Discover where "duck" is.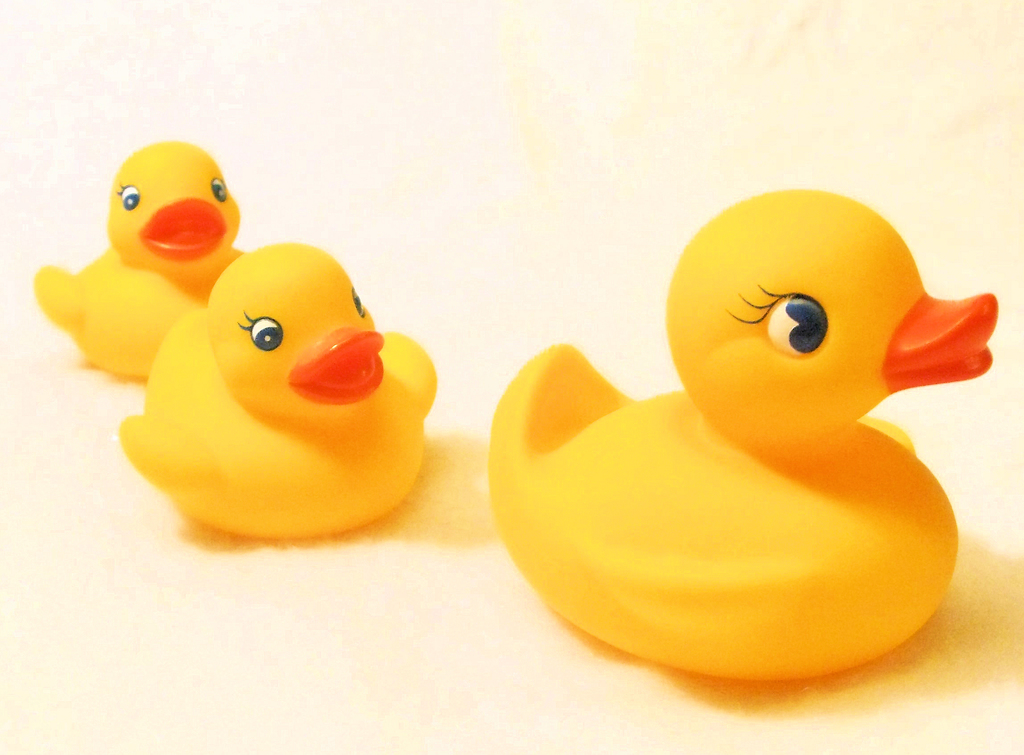
Discovered at bbox=[108, 241, 435, 546].
